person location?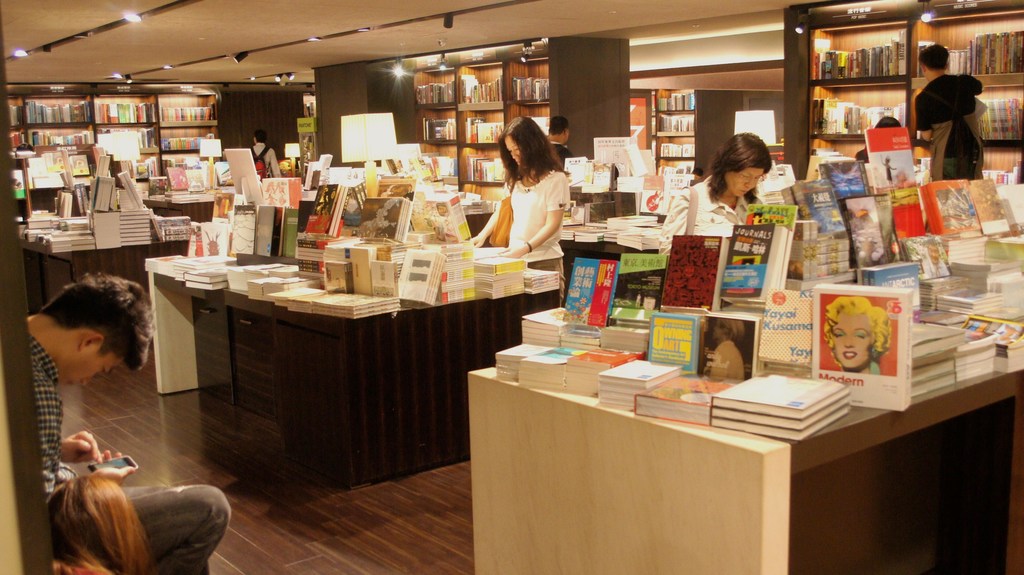
[left=923, top=47, right=1000, bottom=184]
